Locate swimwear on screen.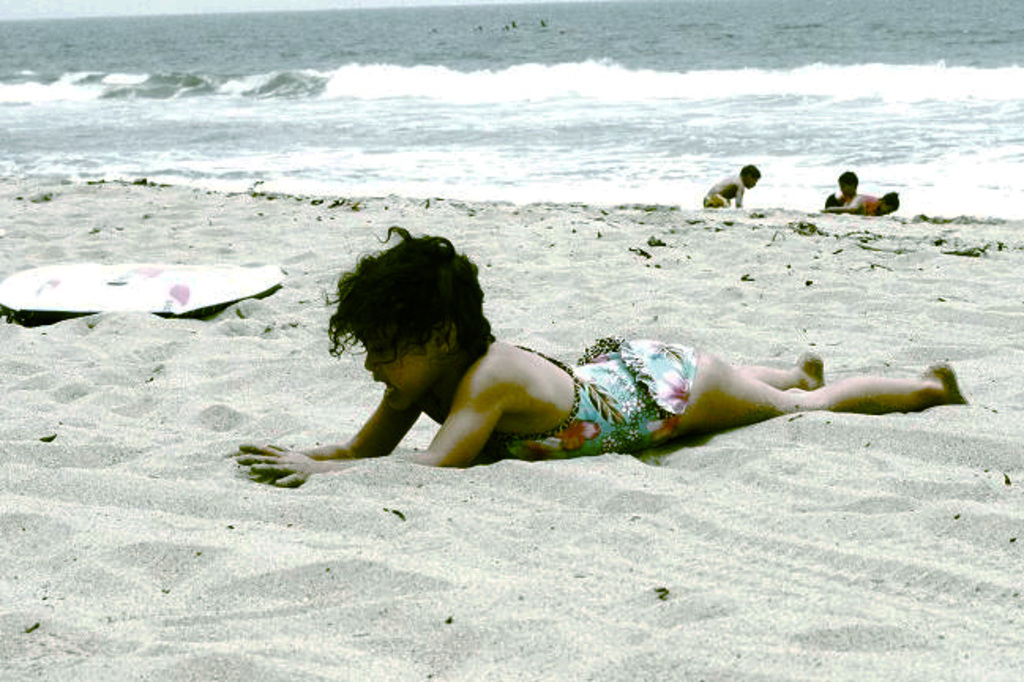
On screen at 518,333,694,458.
